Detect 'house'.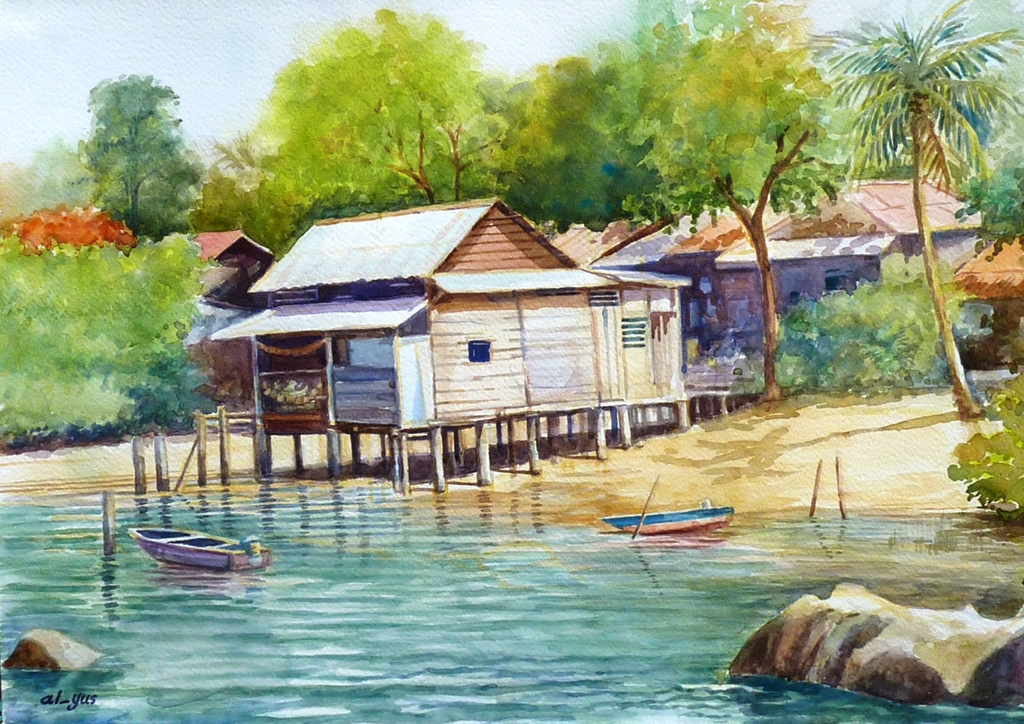
Detected at x1=0, y1=203, x2=132, y2=249.
